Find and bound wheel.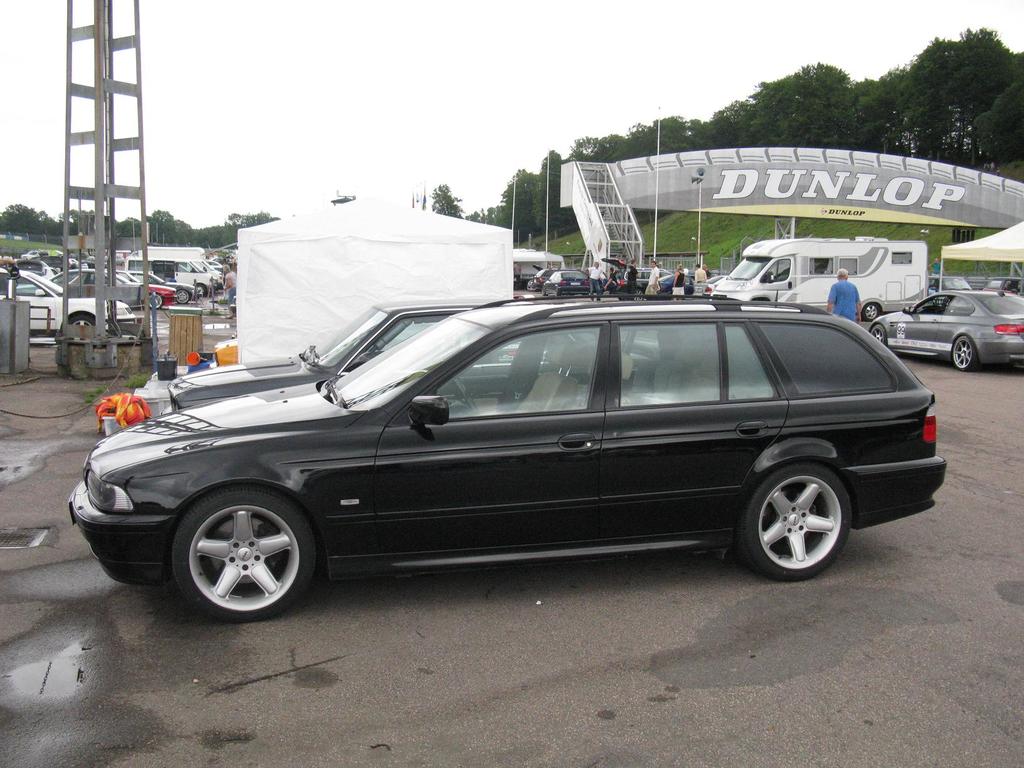
Bound: (x1=864, y1=300, x2=880, y2=320).
